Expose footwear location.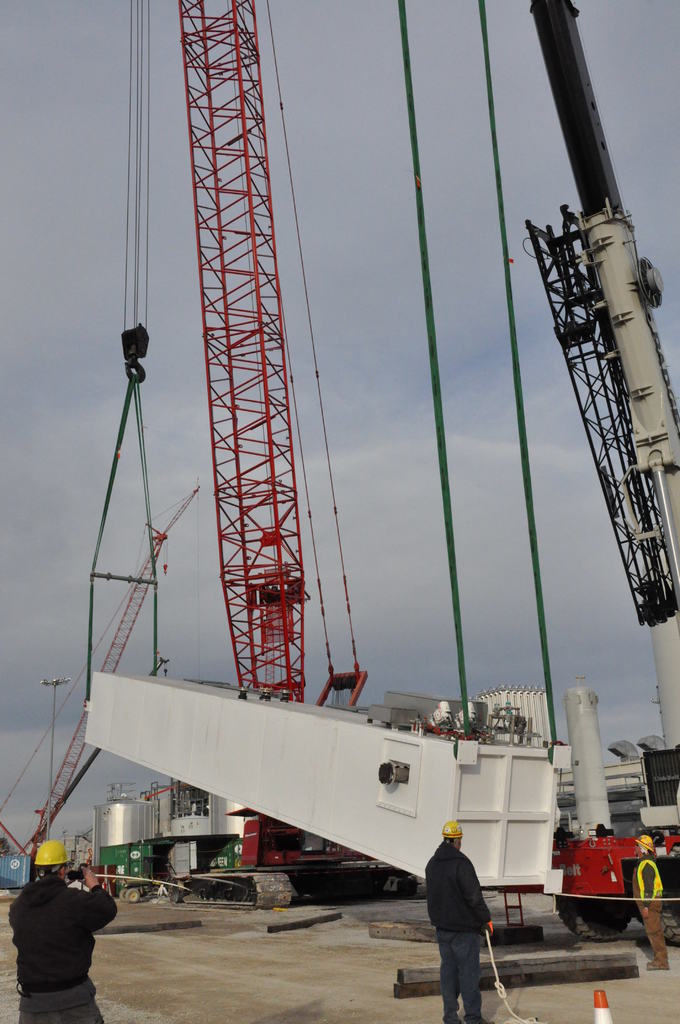
Exposed at bbox=[648, 961, 671, 970].
